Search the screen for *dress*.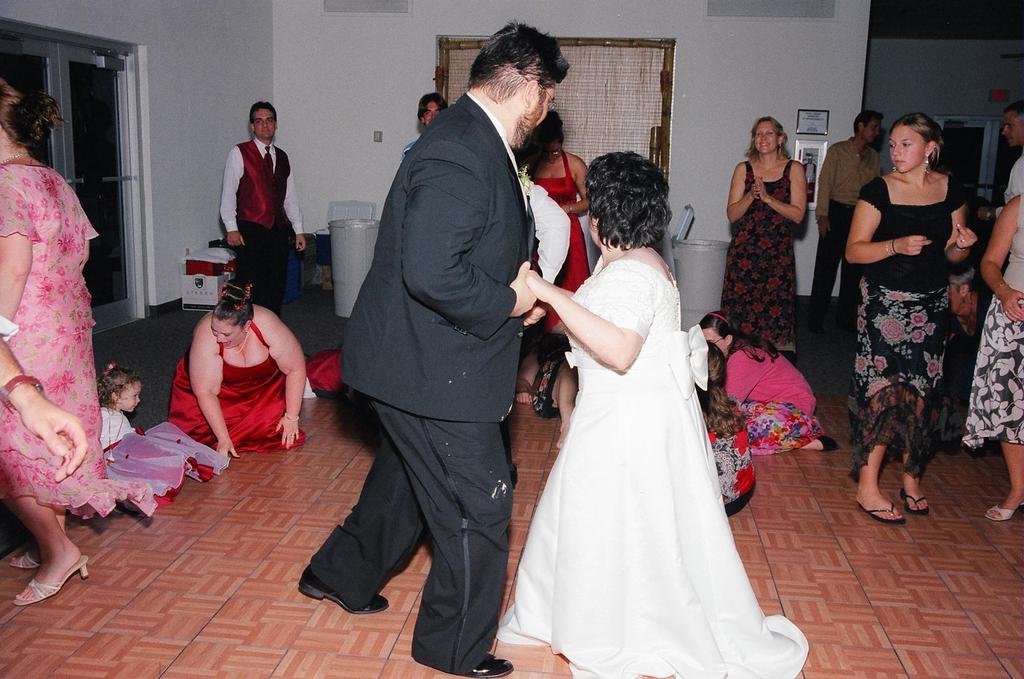
Found at [x1=97, y1=408, x2=233, y2=506].
